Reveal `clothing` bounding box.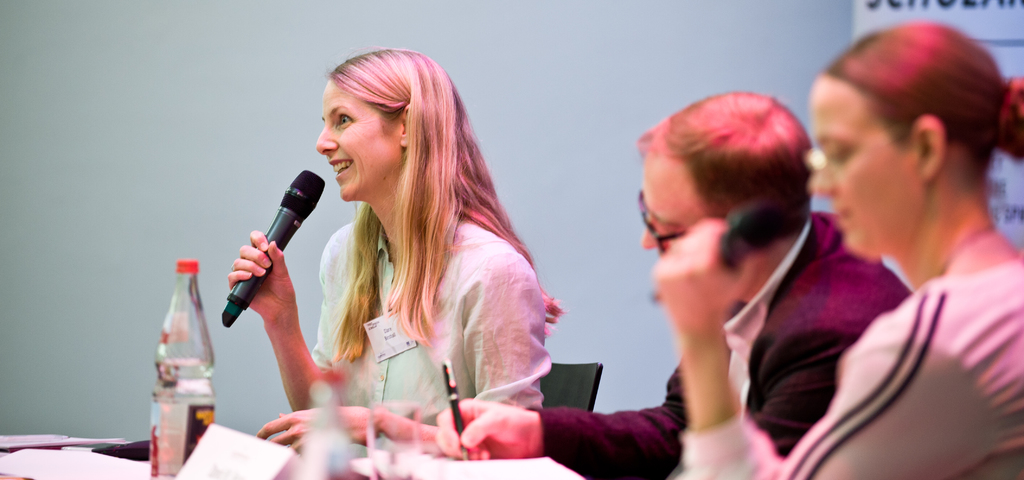
Revealed: 678, 255, 1023, 479.
